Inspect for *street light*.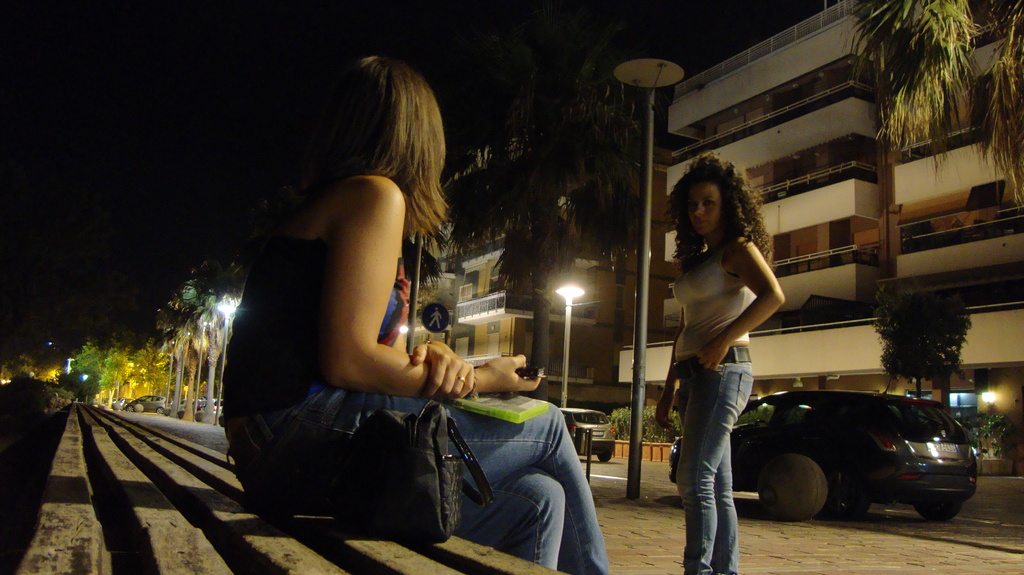
Inspection: l=557, t=281, r=589, b=406.
